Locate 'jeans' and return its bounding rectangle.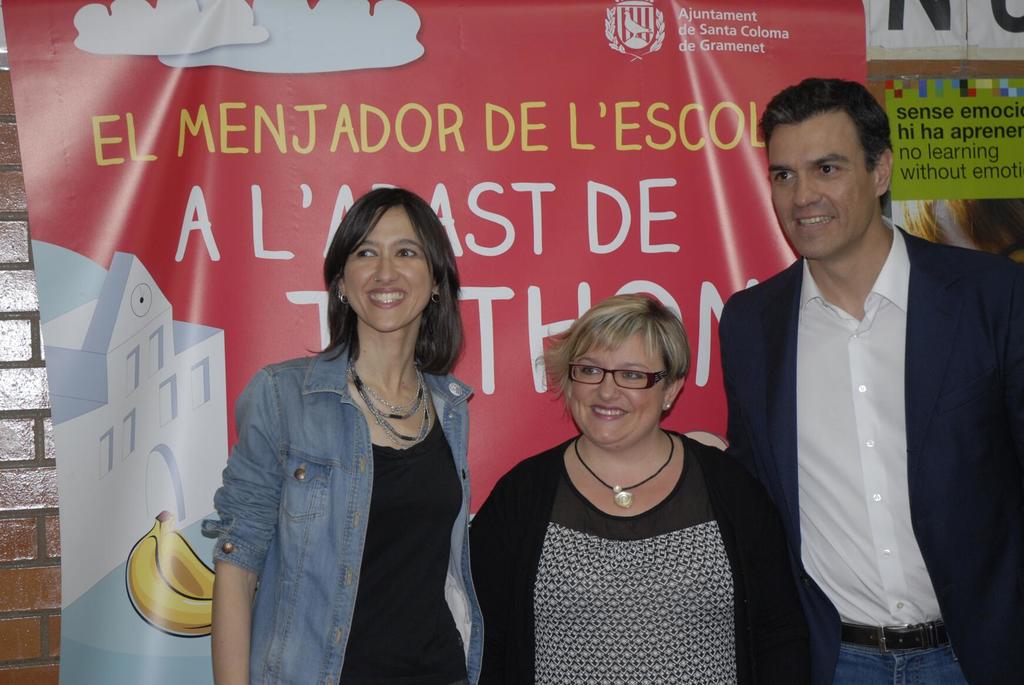
(x1=819, y1=629, x2=963, y2=684).
